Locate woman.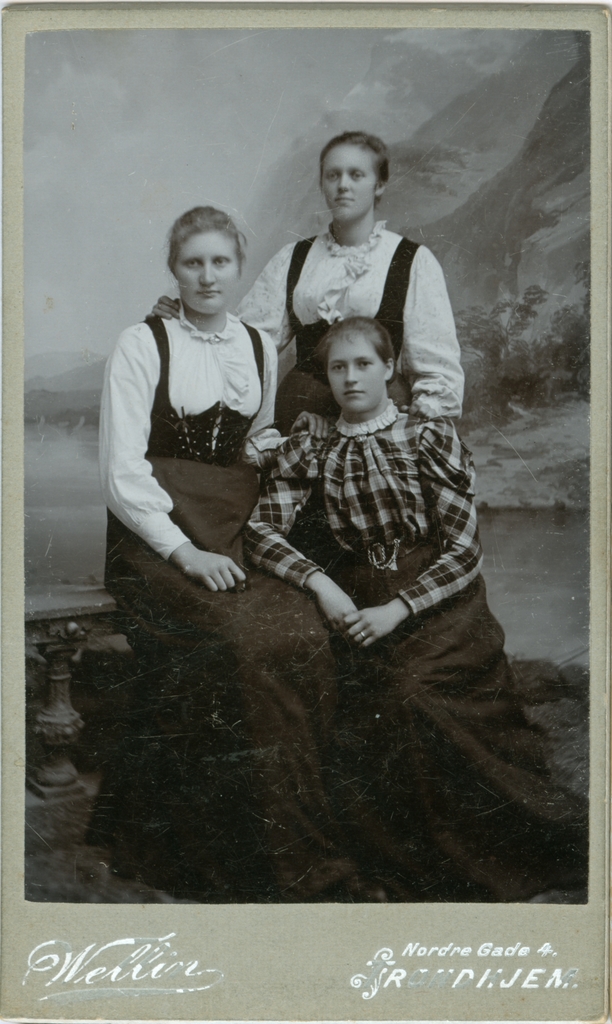
Bounding box: l=95, t=195, r=305, b=620.
